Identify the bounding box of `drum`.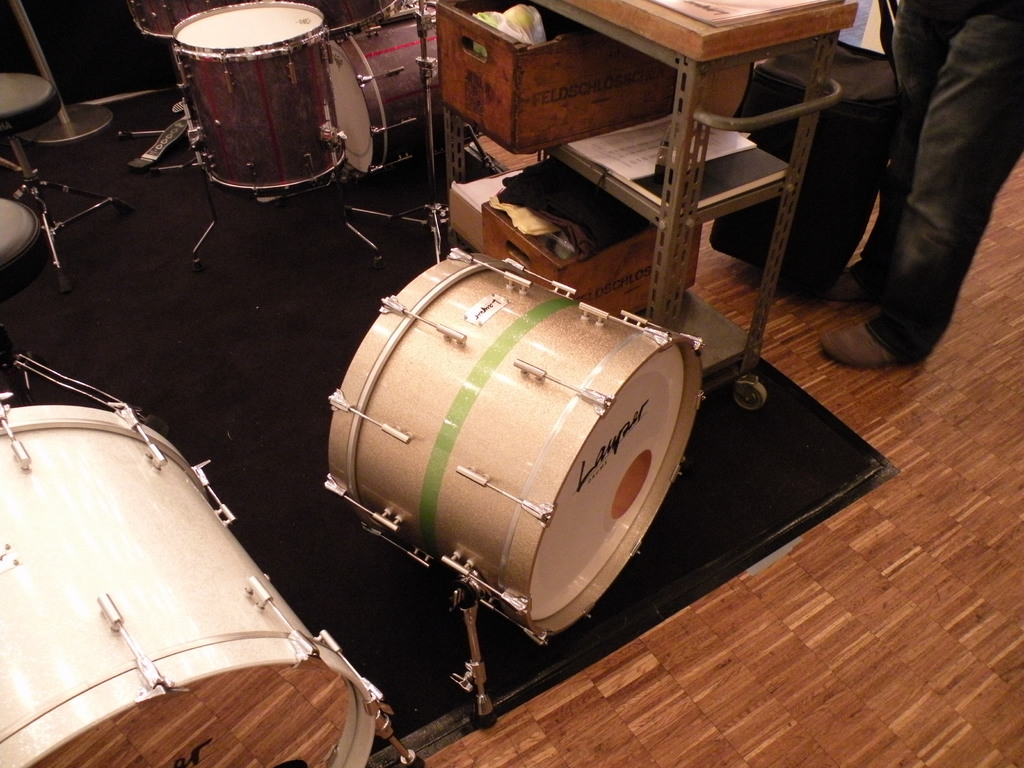
<region>326, 244, 706, 643</region>.
